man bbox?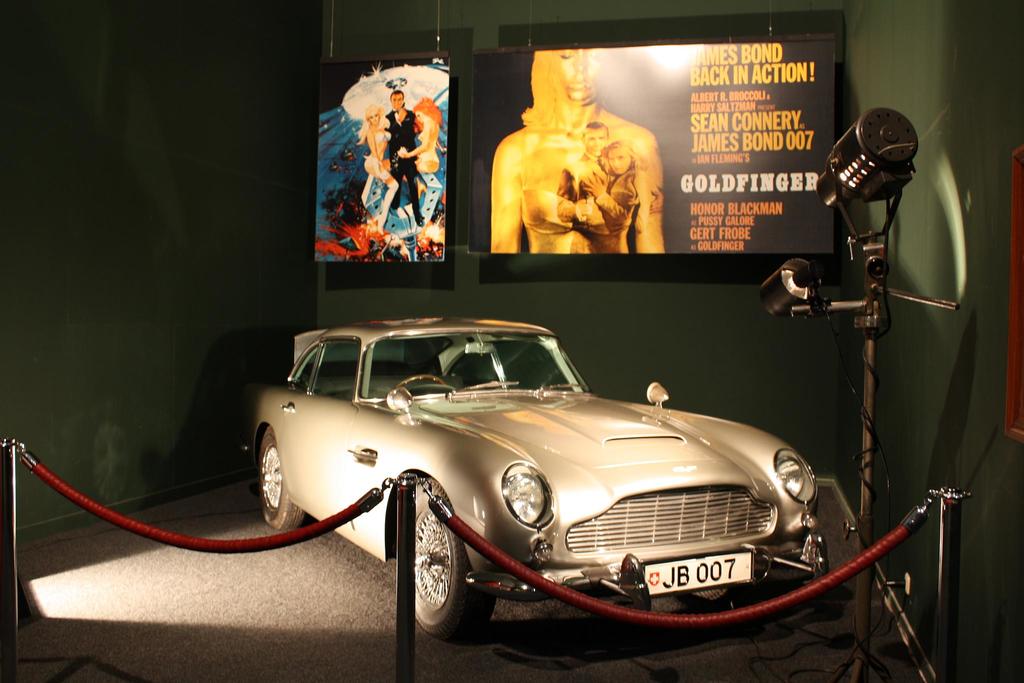
558/120/663/253
